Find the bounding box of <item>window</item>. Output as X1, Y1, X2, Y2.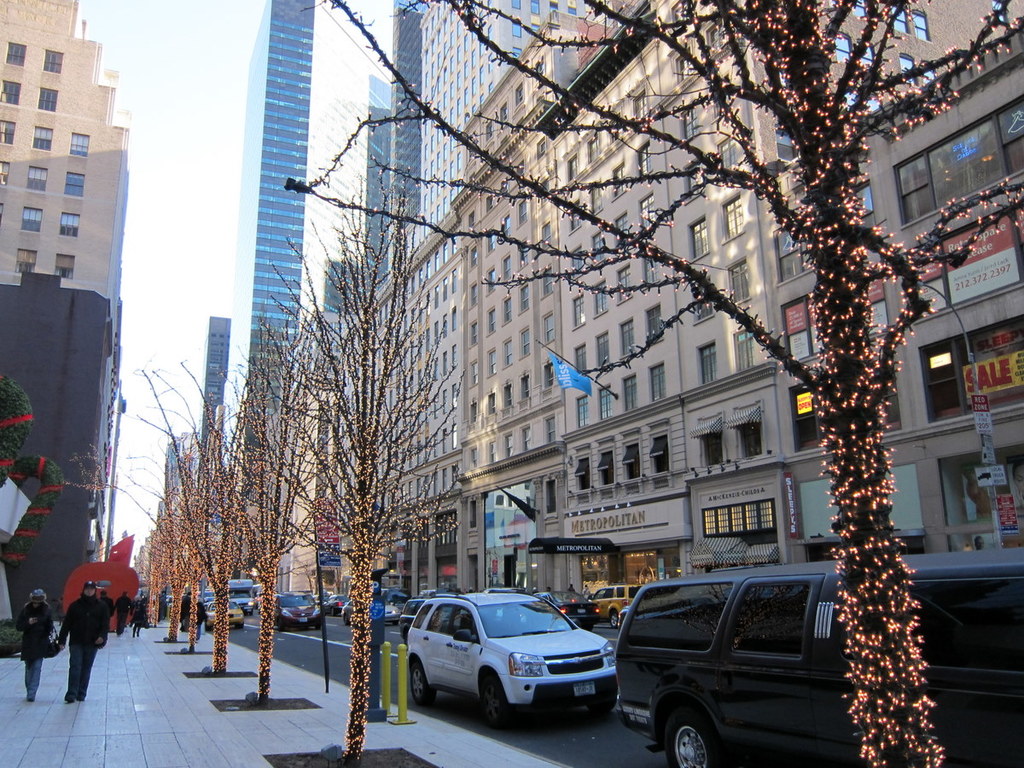
612, 160, 628, 201.
